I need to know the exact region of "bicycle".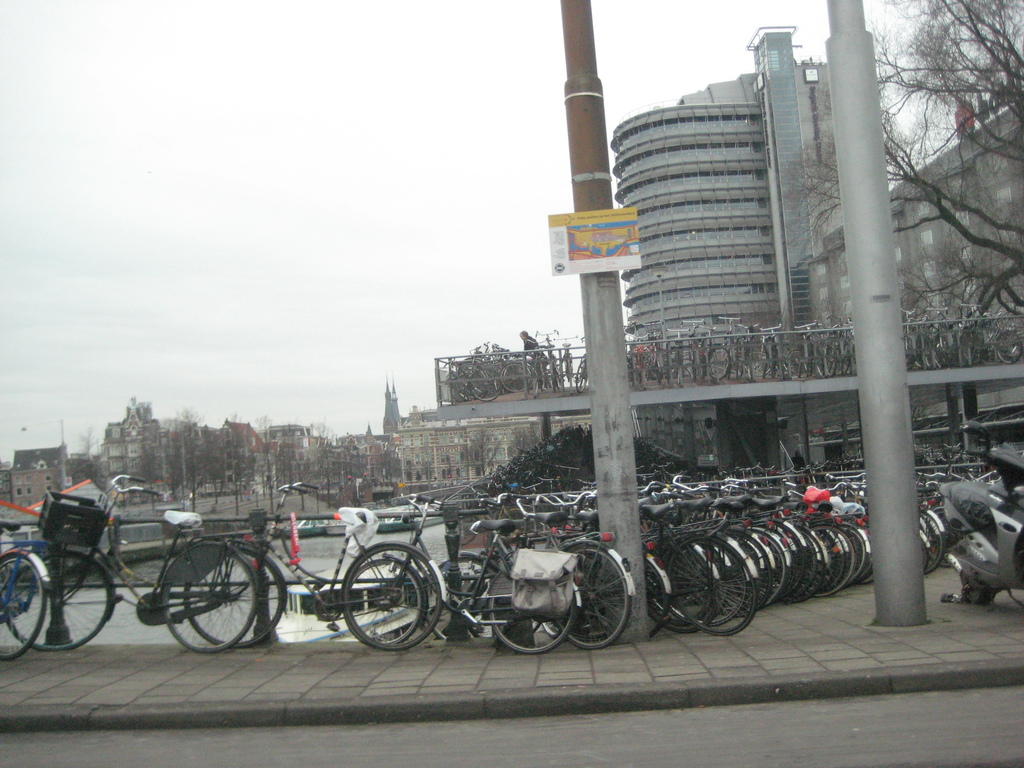
Region: box(8, 471, 267, 655).
